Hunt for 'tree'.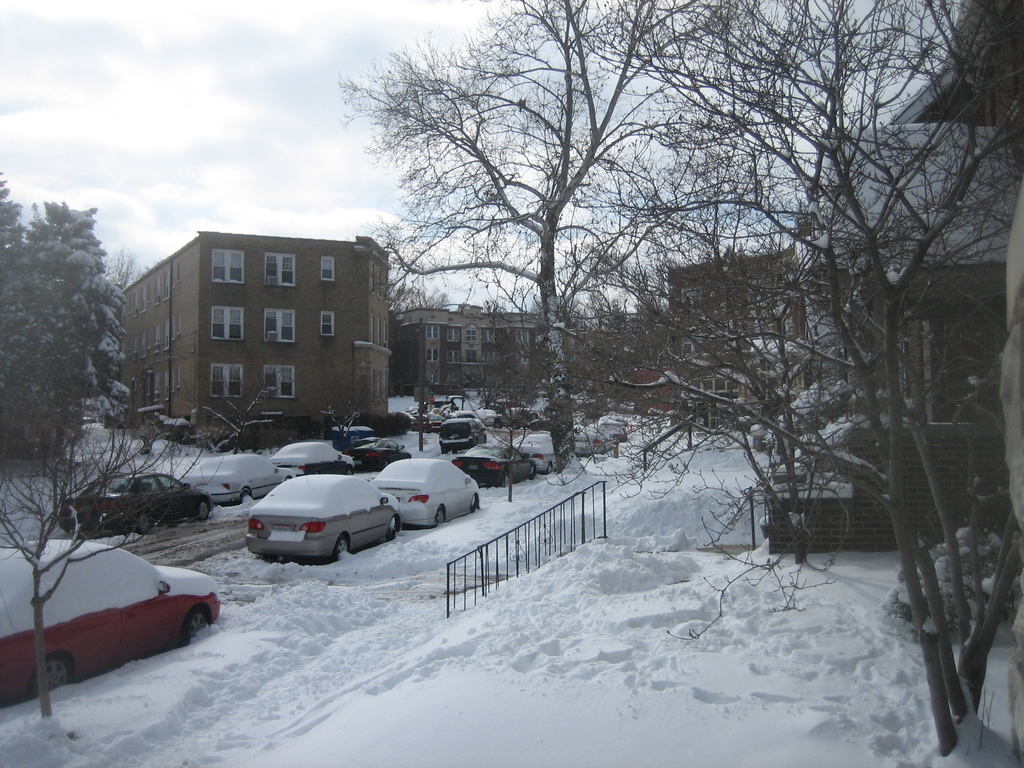
Hunted down at region(0, 363, 283, 716).
